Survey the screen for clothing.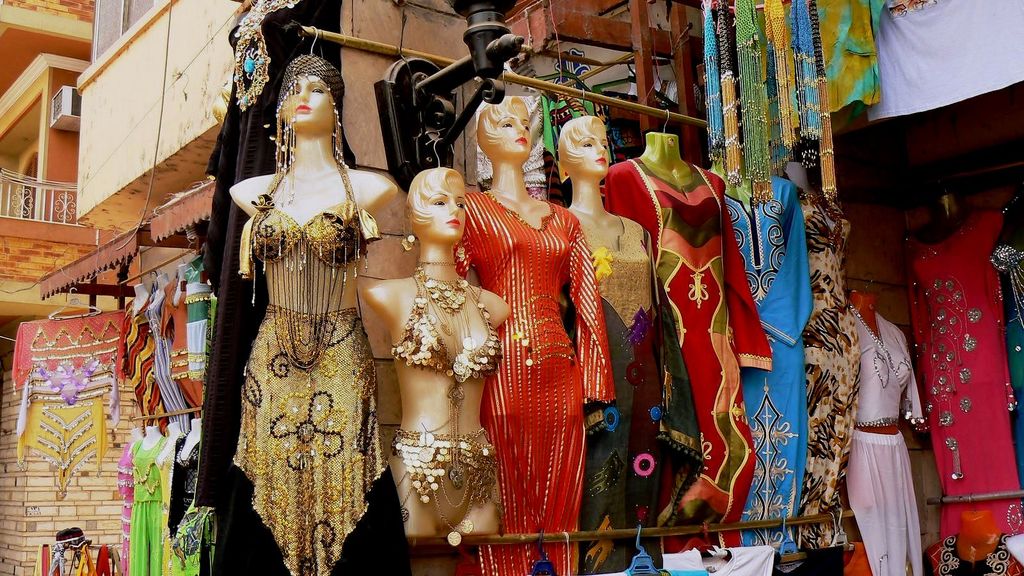
Survey found: locate(724, 167, 810, 547).
